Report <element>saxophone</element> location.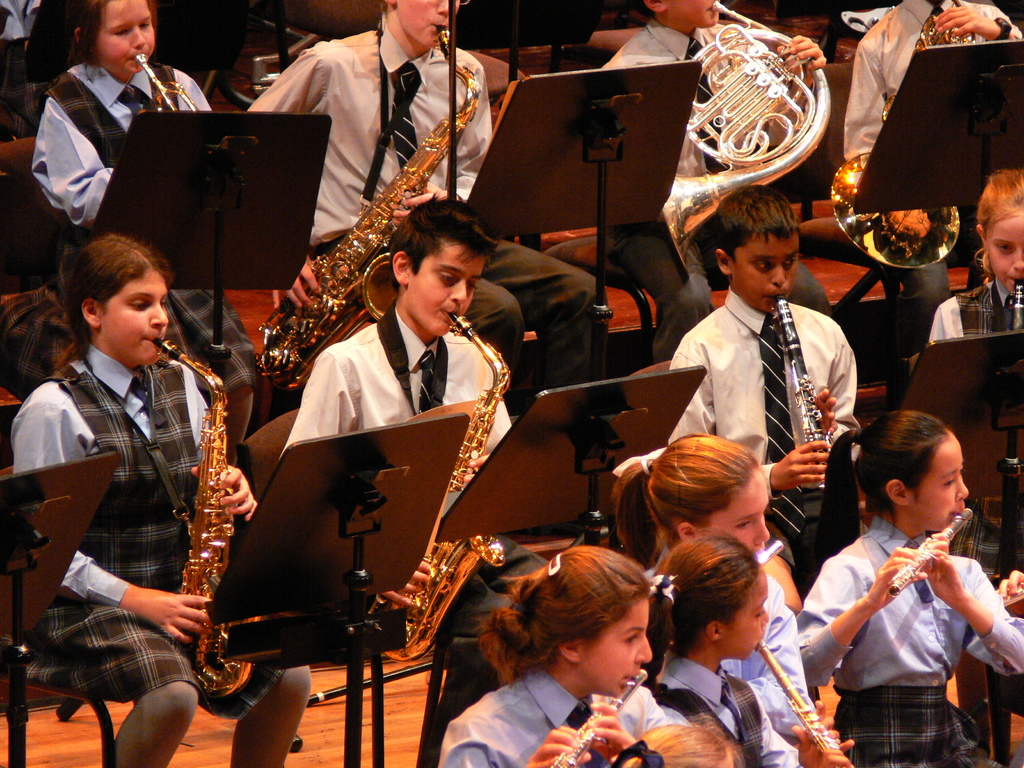
Report: [x1=149, y1=336, x2=266, y2=709].
